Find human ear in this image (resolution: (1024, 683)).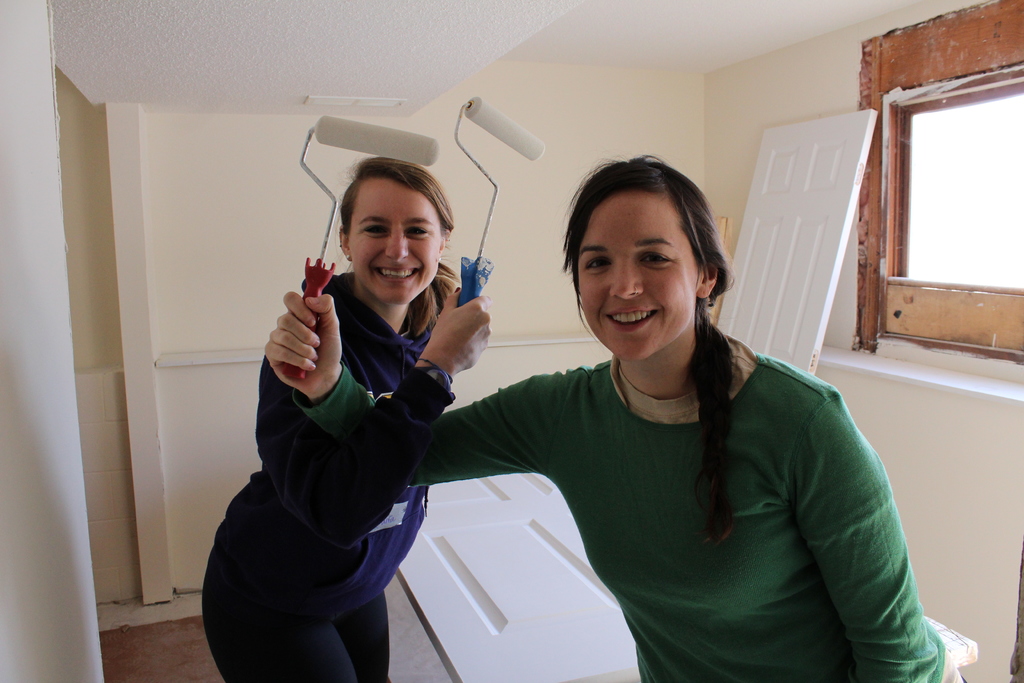
detection(340, 218, 351, 261).
